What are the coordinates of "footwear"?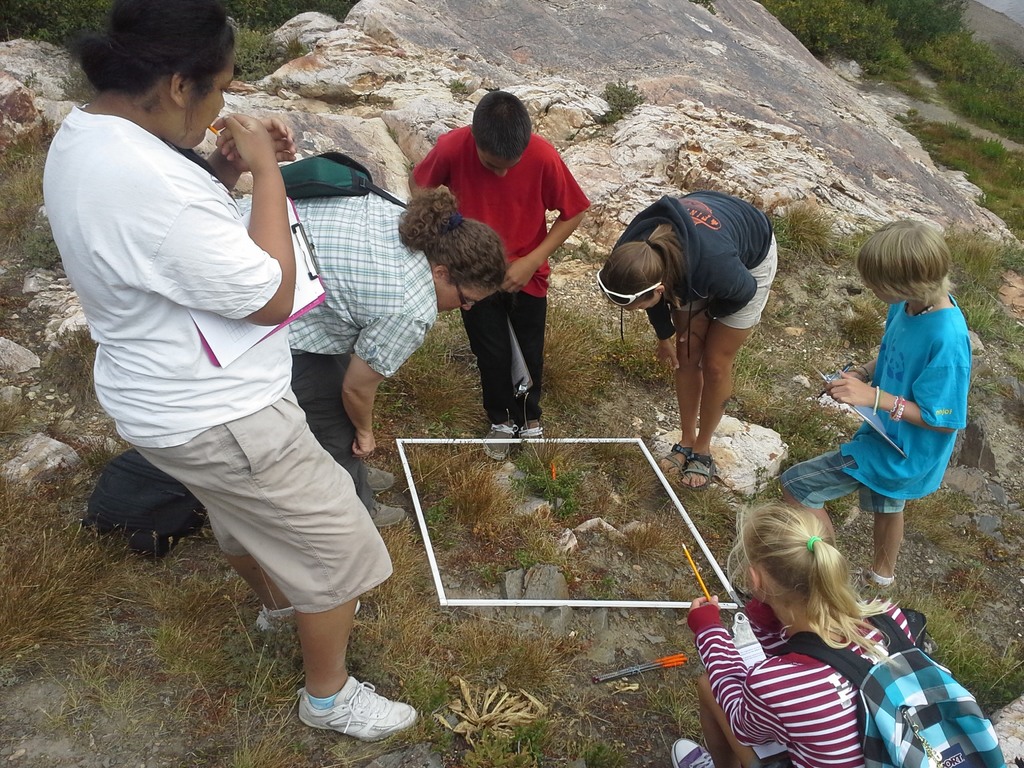
<box>285,680,402,749</box>.
